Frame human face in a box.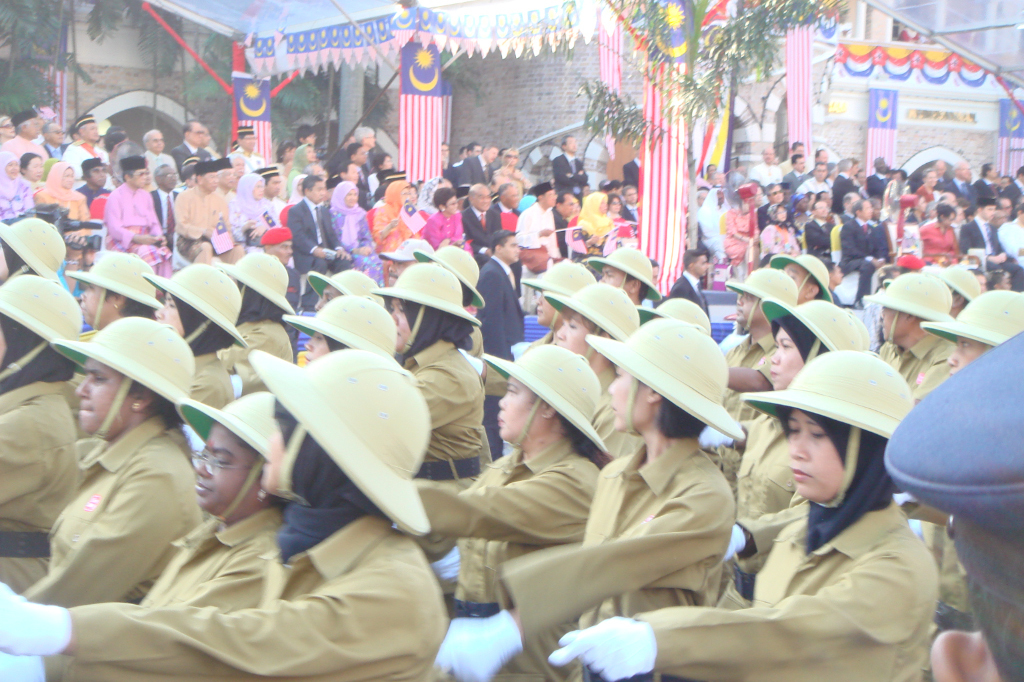
[left=270, top=239, right=294, bottom=263].
